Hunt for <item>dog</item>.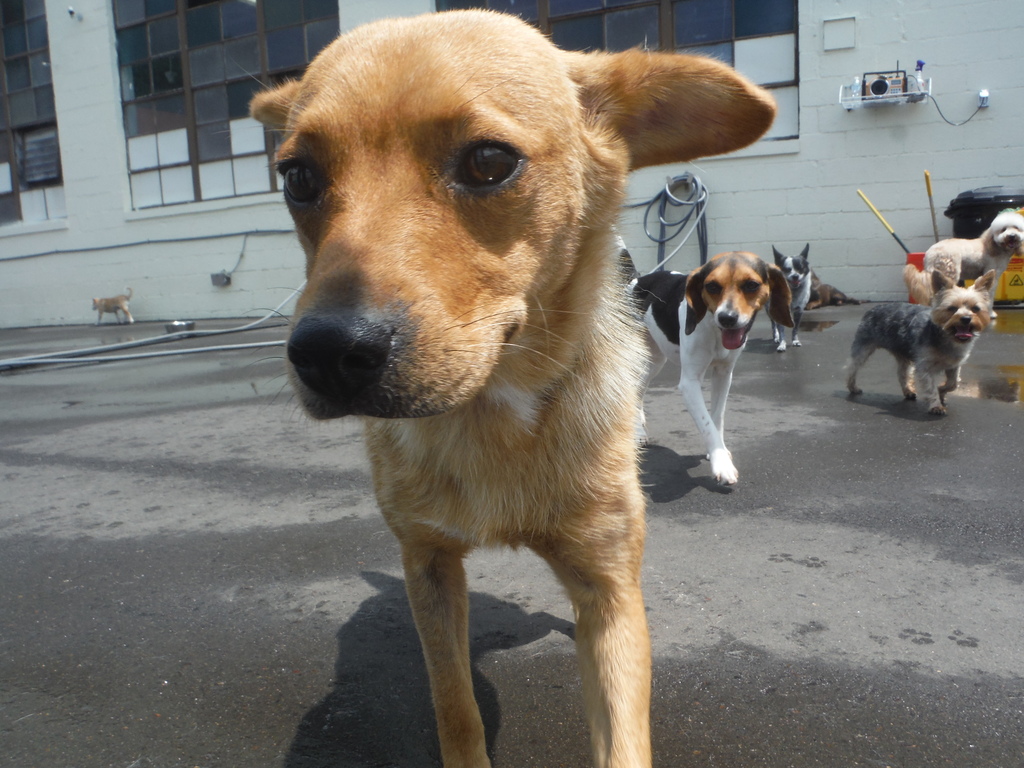
Hunted down at rect(628, 252, 794, 484).
